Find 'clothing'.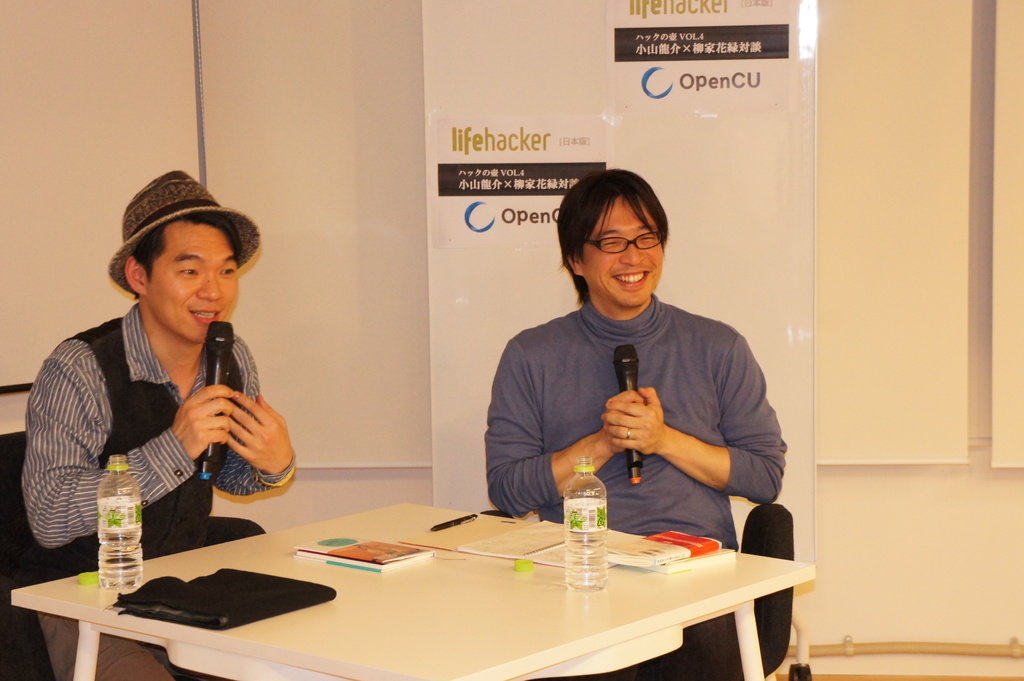
492, 250, 790, 554.
